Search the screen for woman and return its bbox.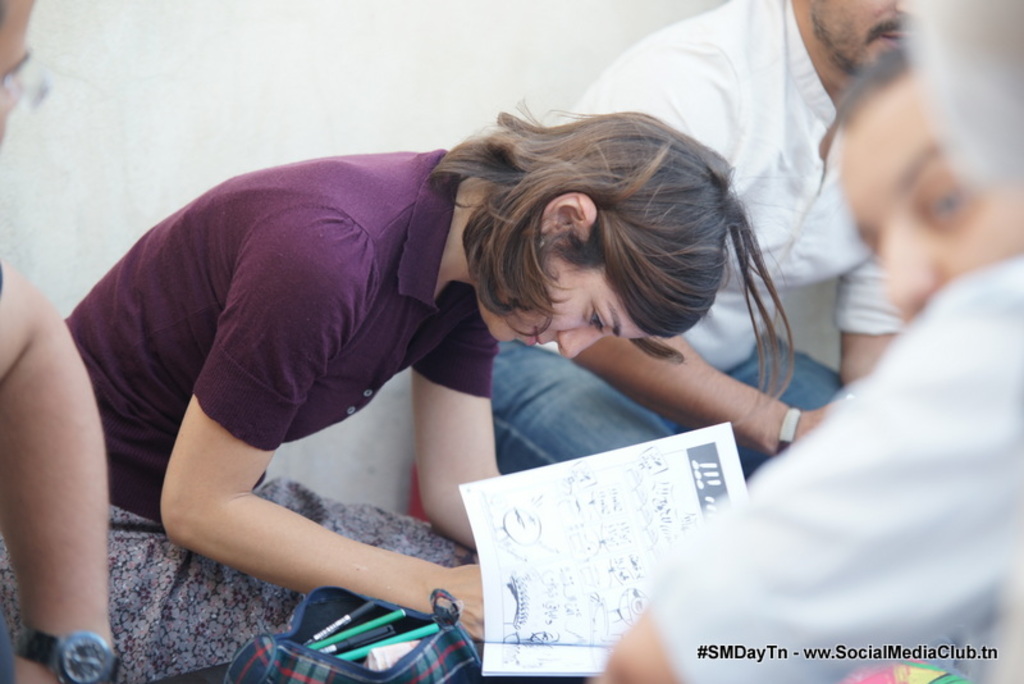
Found: select_region(18, 53, 954, 639).
